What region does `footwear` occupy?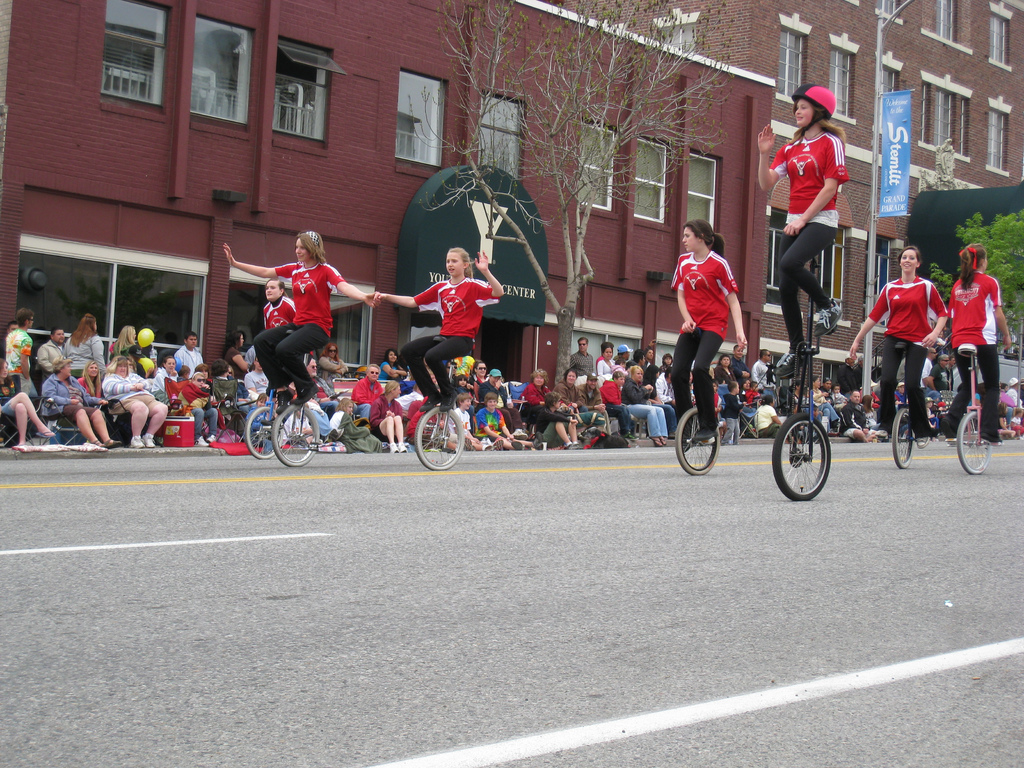
<region>690, 428, 718, 444</region>.
